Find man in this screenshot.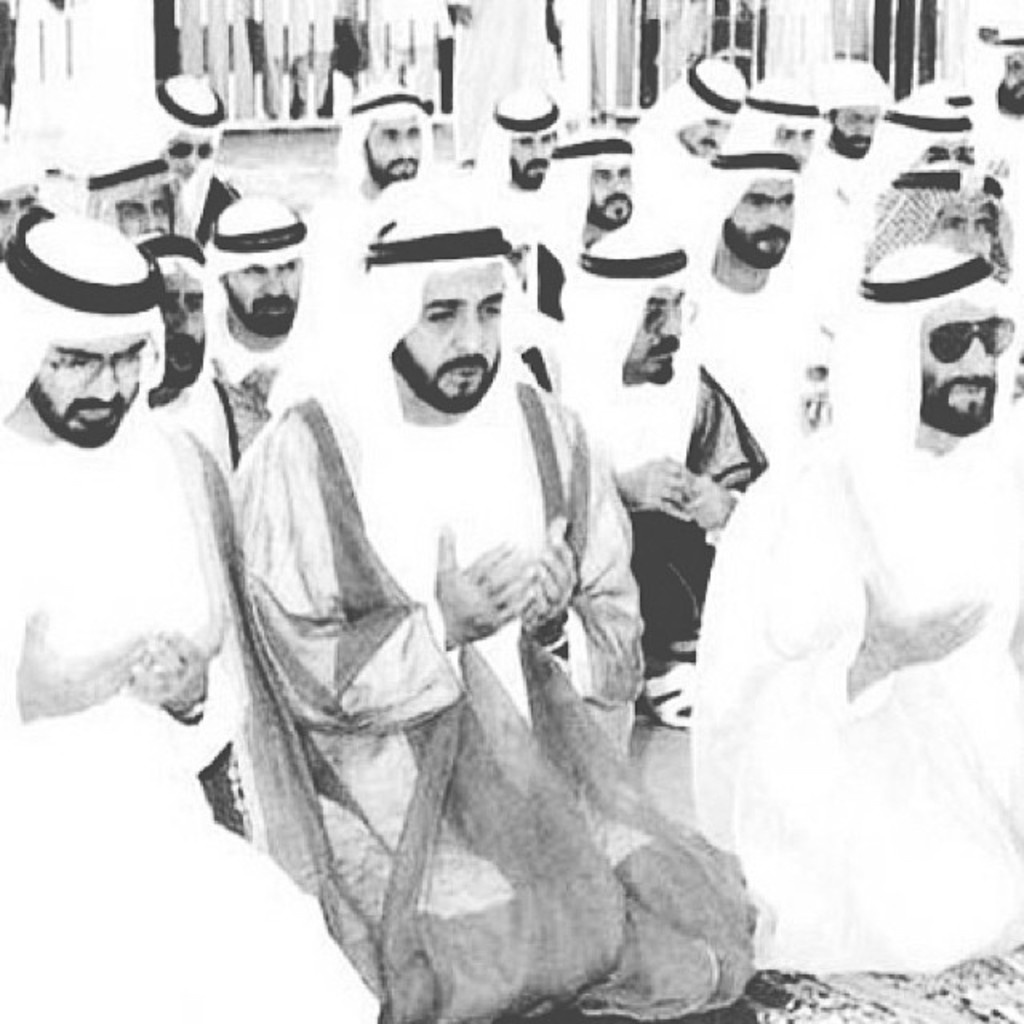
The bounding box for man is 181/182/323/427.
